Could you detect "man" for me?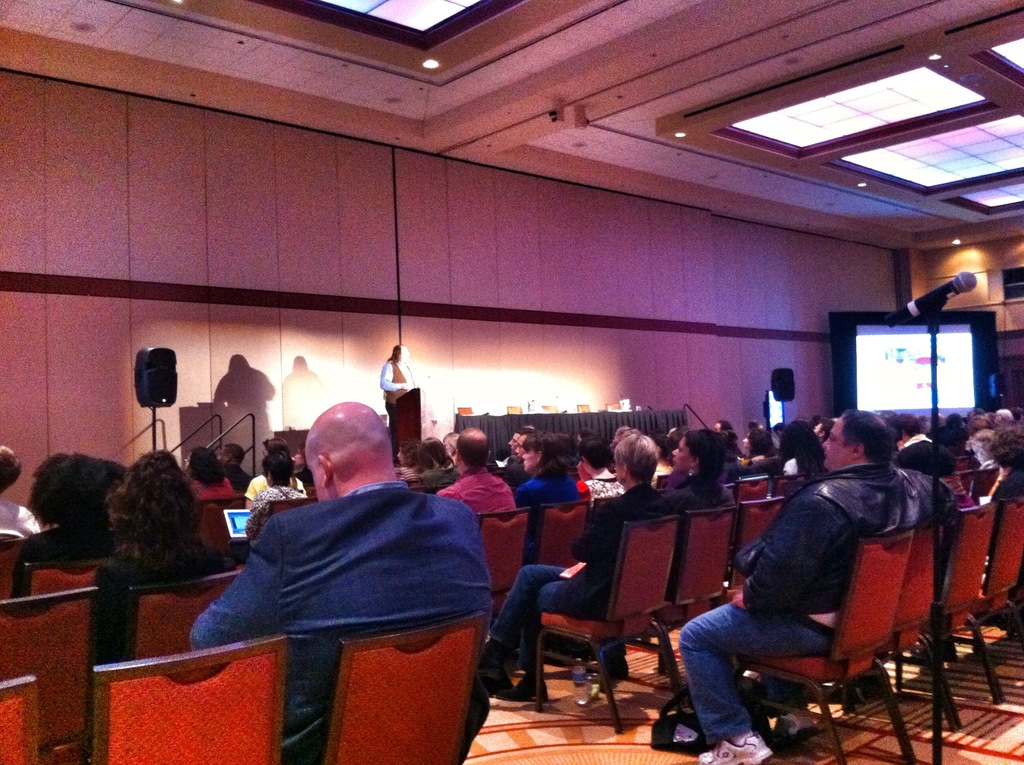
Detection result: Rect(378, 344, 422, 467).
